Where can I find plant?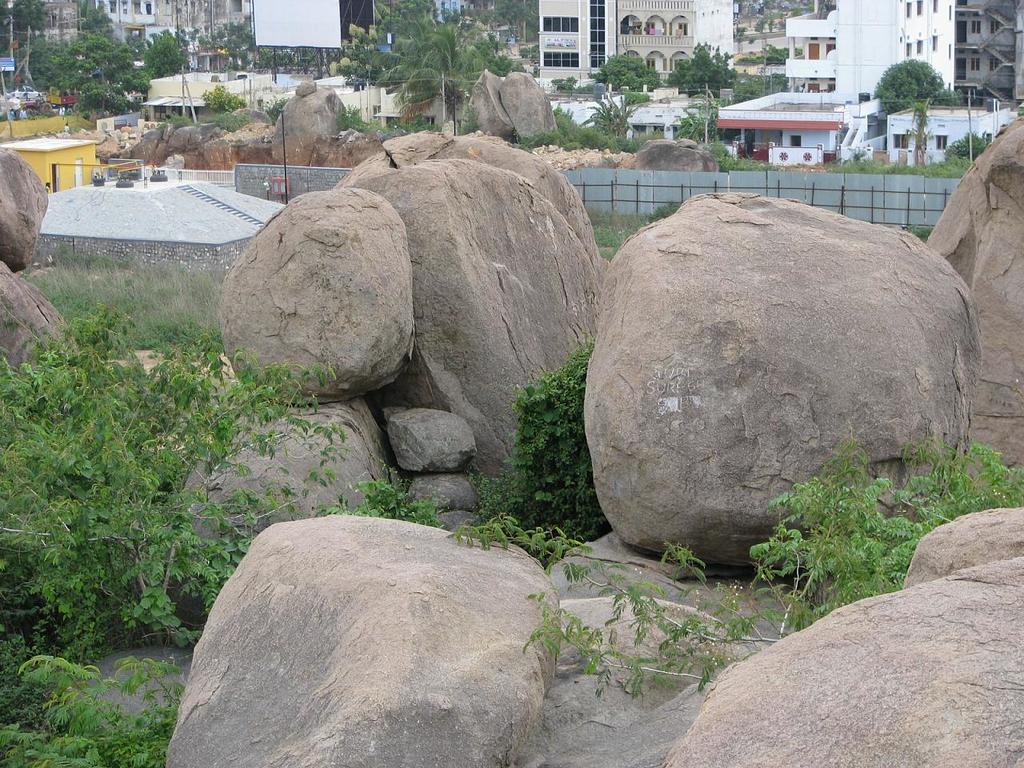
You can find it at {"left": 210, "top": 102, "right": 261, "bottom": 133}.
